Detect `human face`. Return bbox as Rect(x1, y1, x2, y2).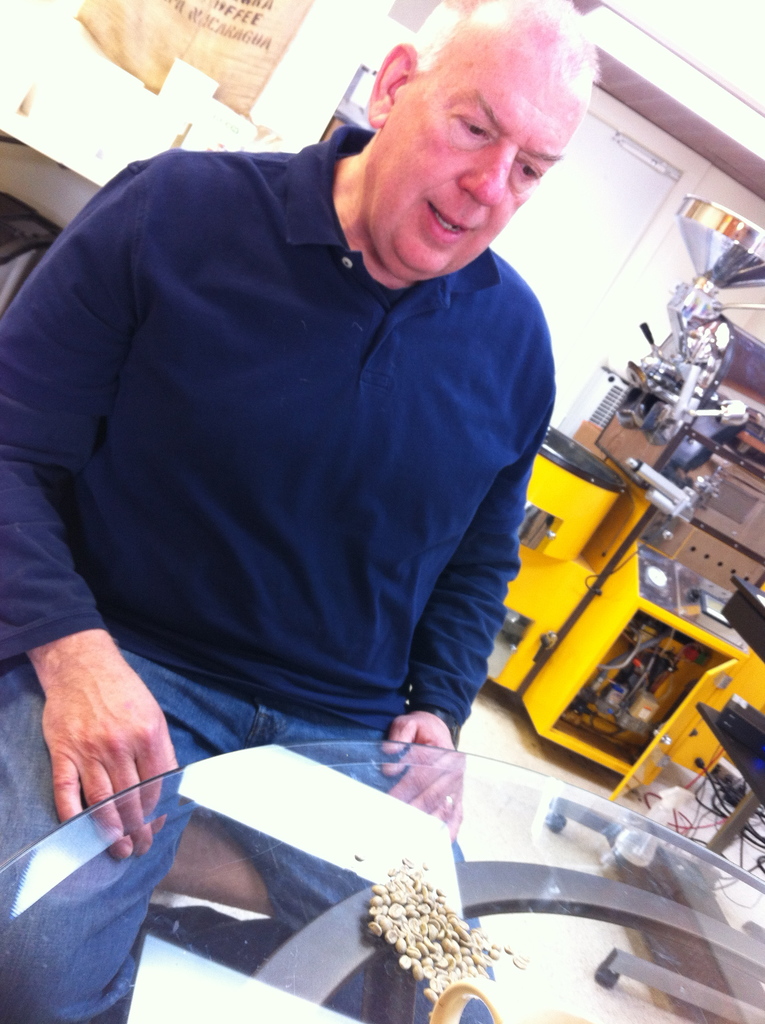
Rect(367, 24, 584, 288).
